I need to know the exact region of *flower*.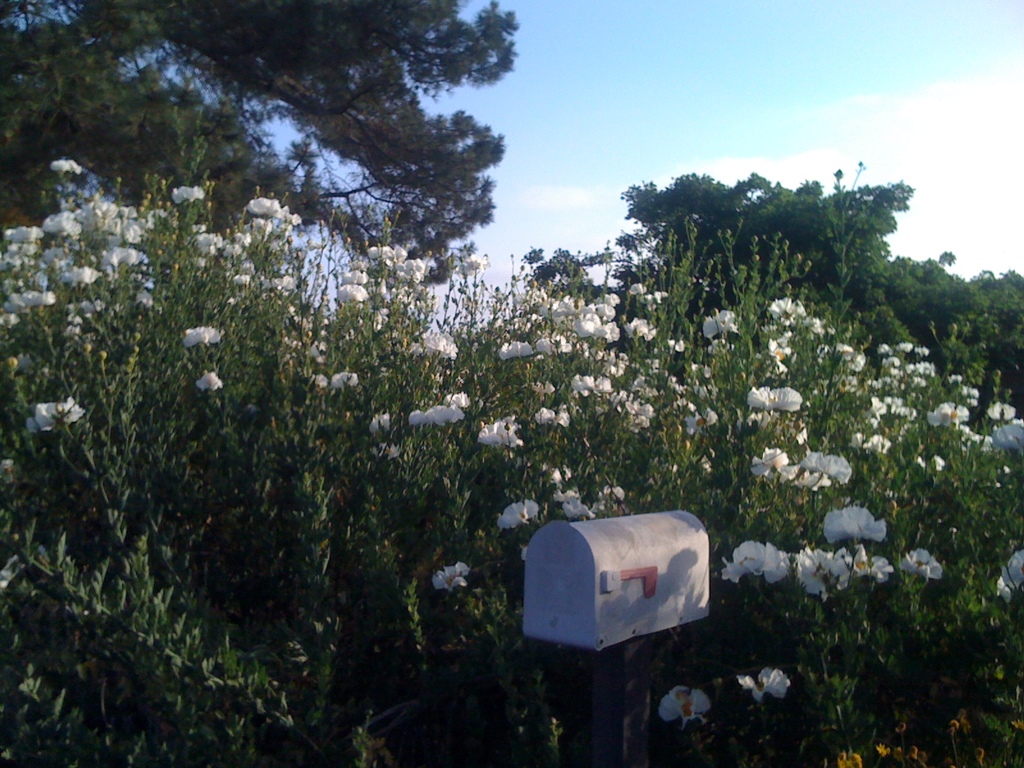
Region: box(175, 326, 226, 348).
